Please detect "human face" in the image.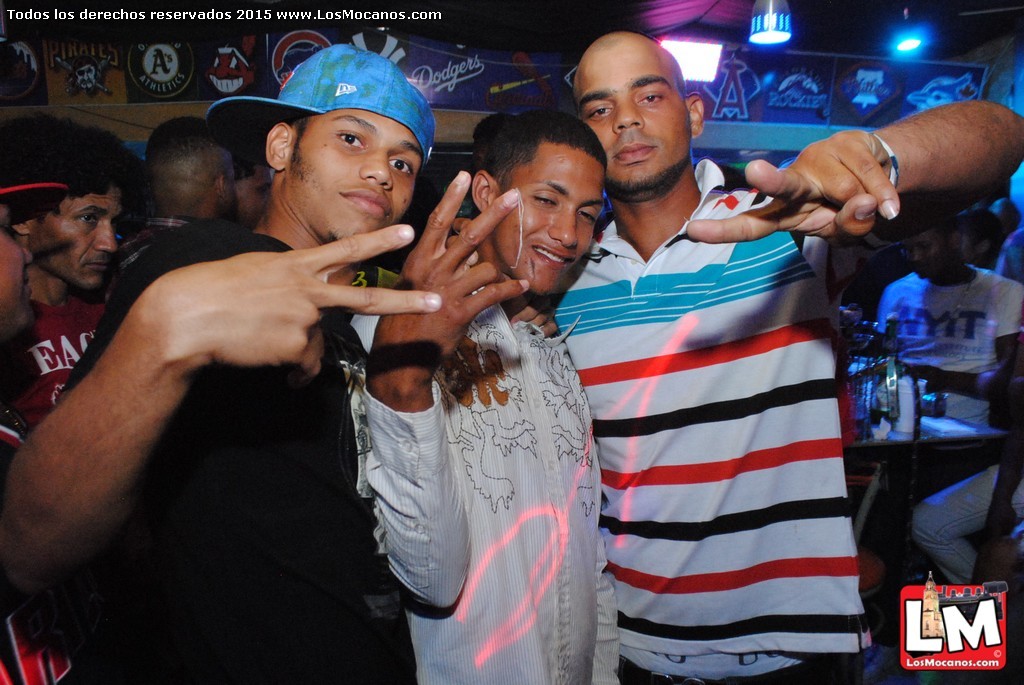
[299, 110, 420, 243].
